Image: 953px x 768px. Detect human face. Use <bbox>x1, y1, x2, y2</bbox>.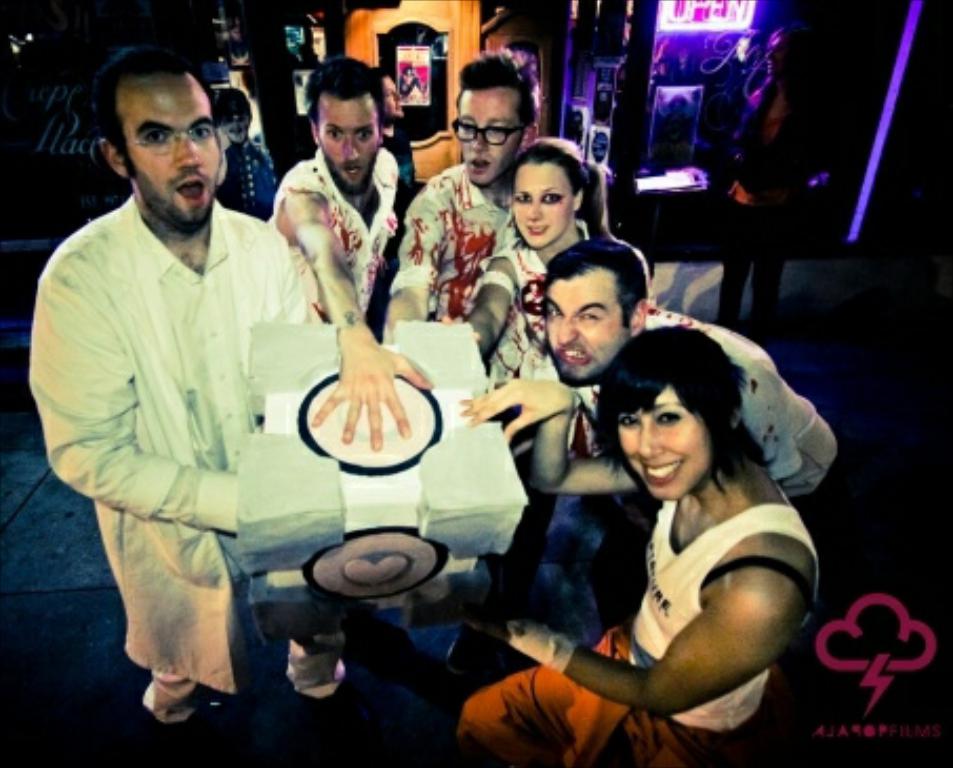
<bbox>513, 156, 570, 244</bbox>.
